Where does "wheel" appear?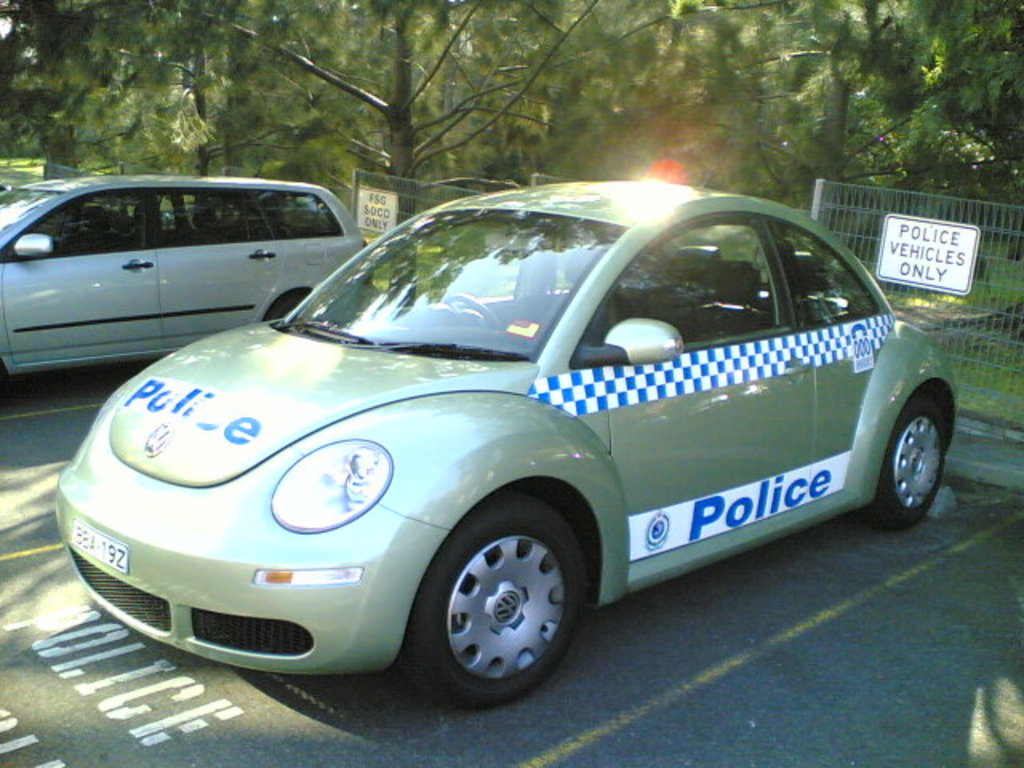
Appears at [411,512,587,698].
